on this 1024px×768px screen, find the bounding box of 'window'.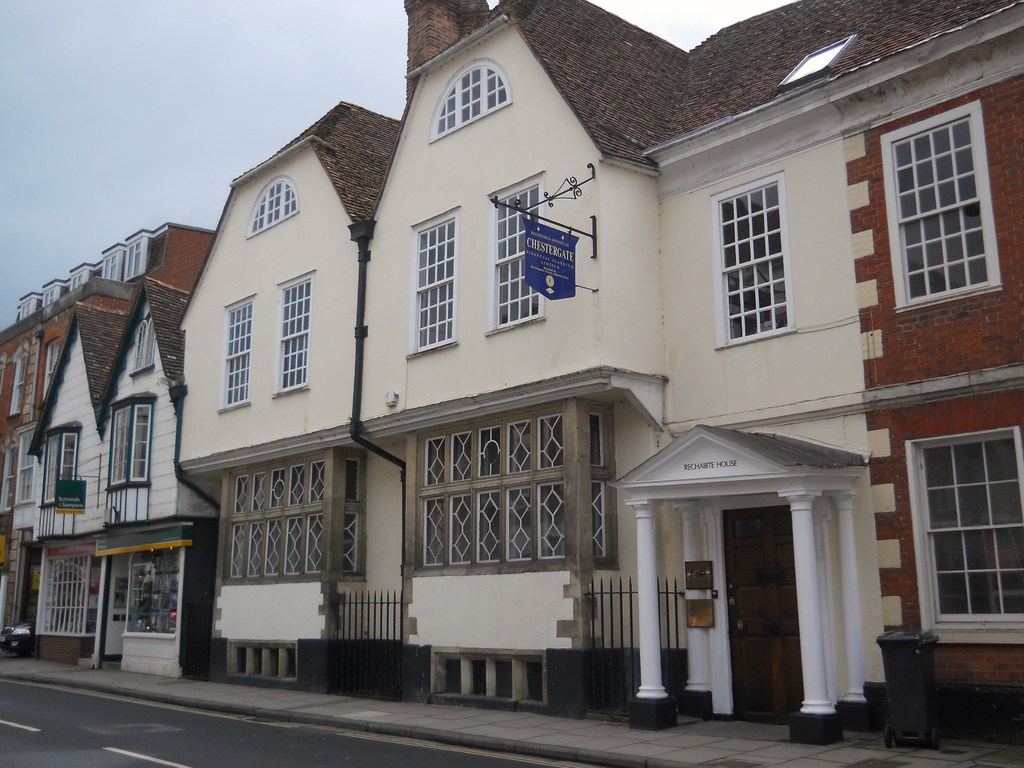
Bounding box: 414,395,623,573.
